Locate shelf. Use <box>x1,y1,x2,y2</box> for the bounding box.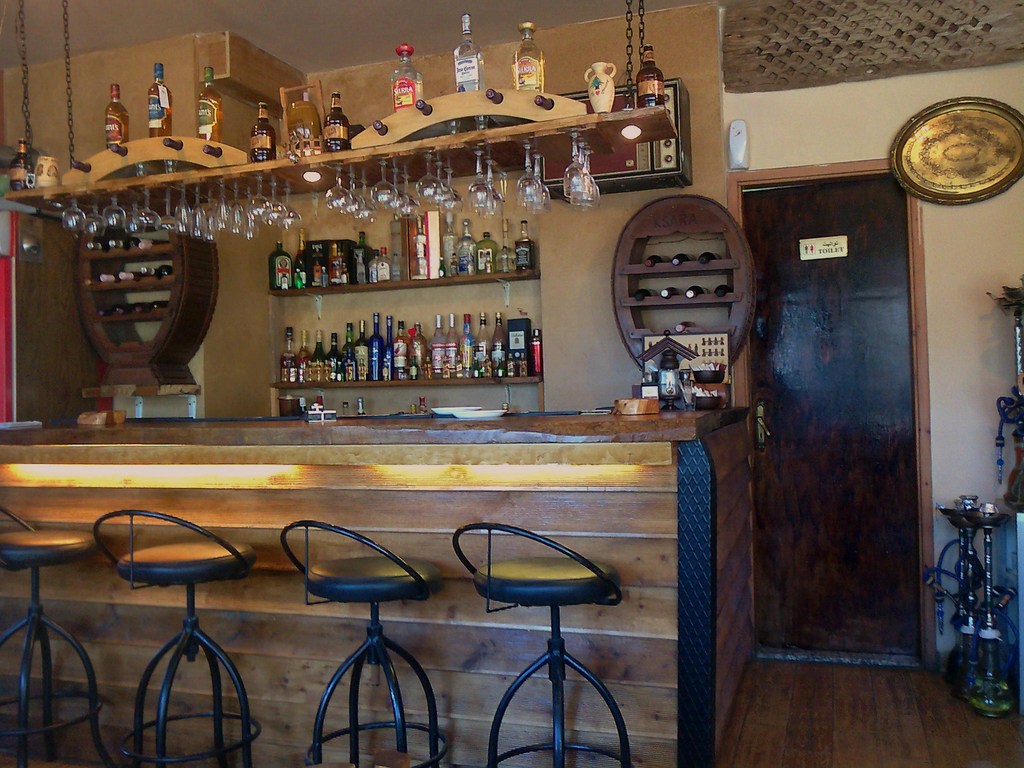
<box>259,205,547,301</box>.
